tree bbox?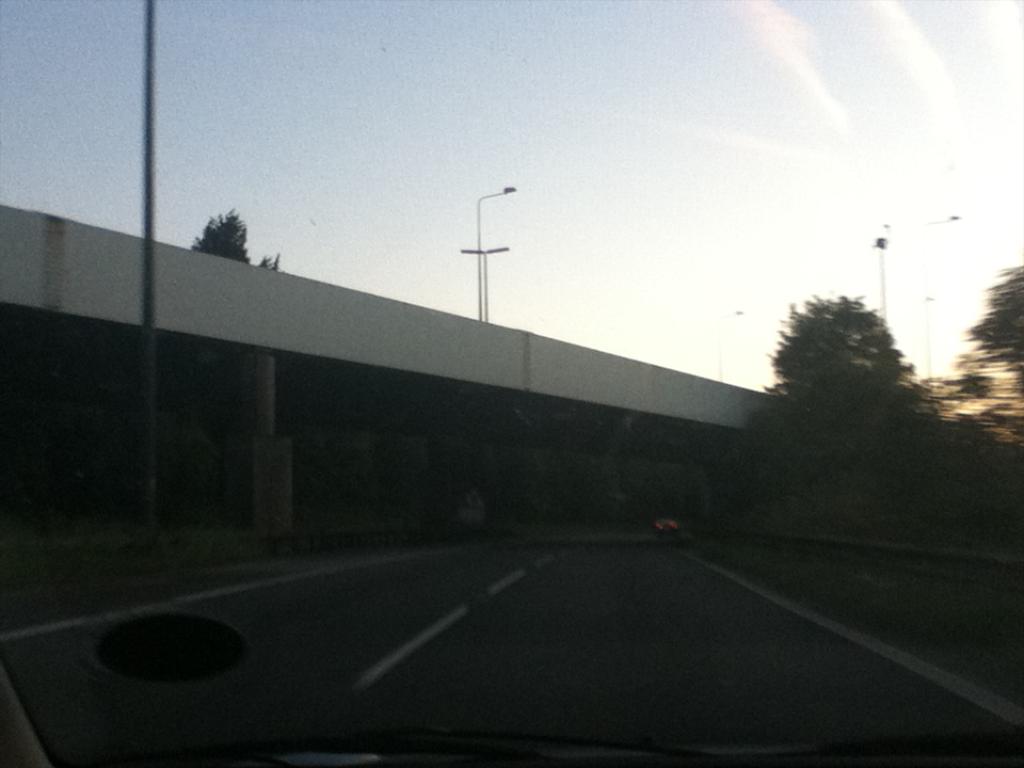
bbox(180, 204, 252, 274)
